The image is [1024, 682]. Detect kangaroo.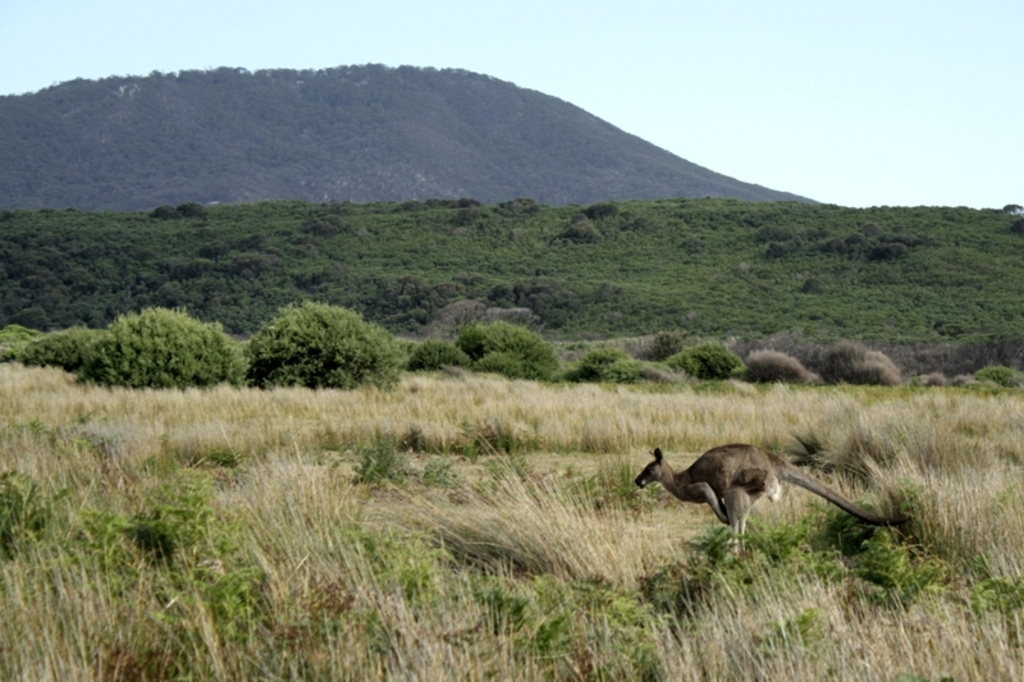
Detection: 636 444 895 557.
